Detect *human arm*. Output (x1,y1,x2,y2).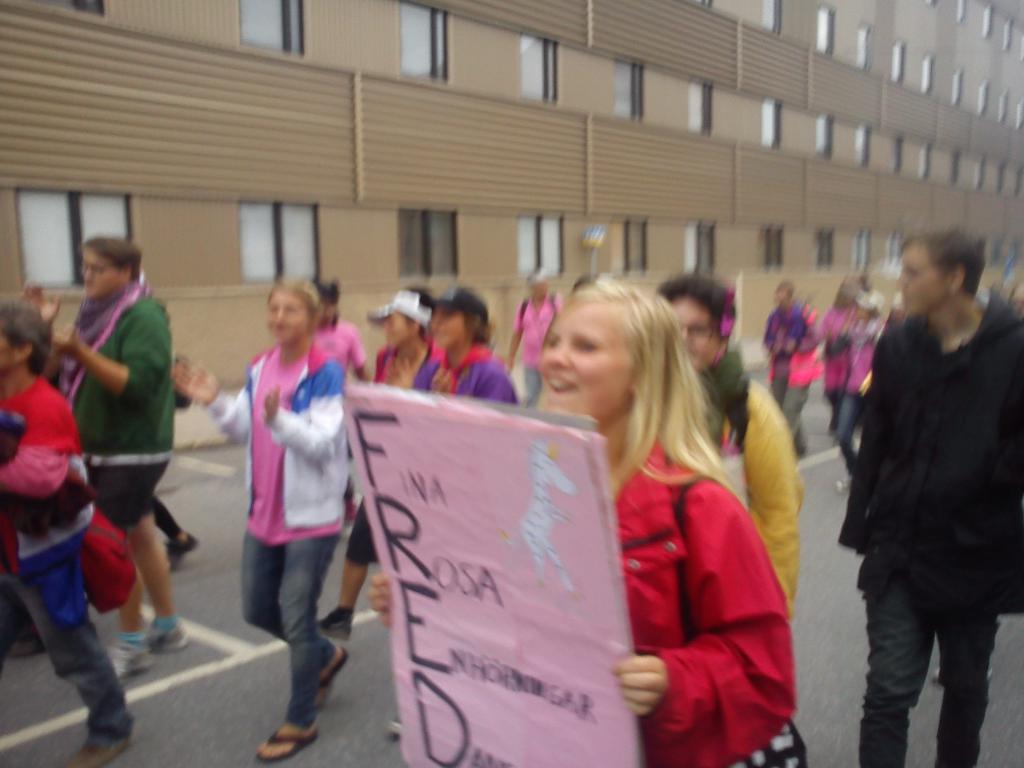
(734,377,803,621).
